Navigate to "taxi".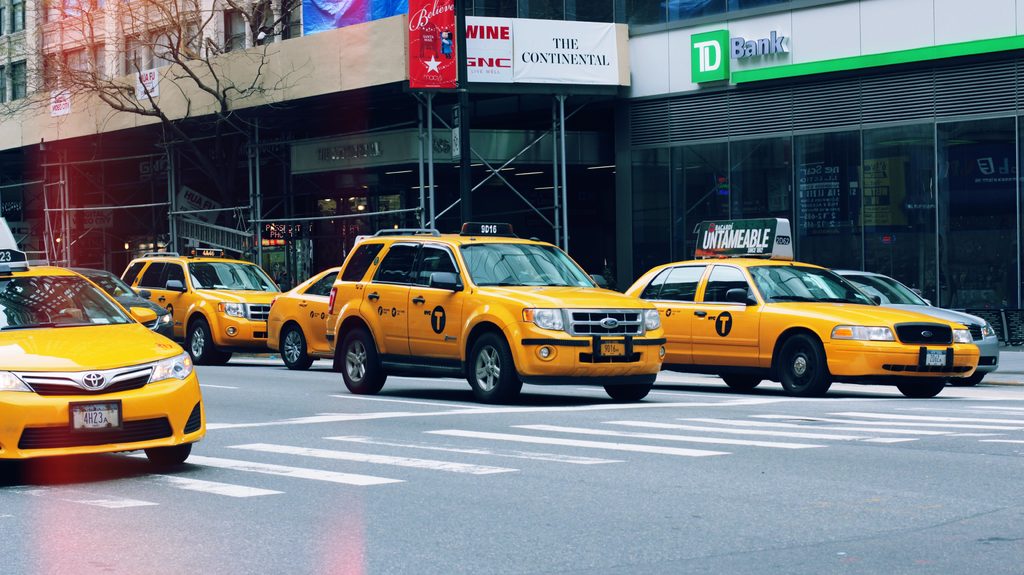
Navigation target: (x1=0, y1=217, x2=208, y2=466).
